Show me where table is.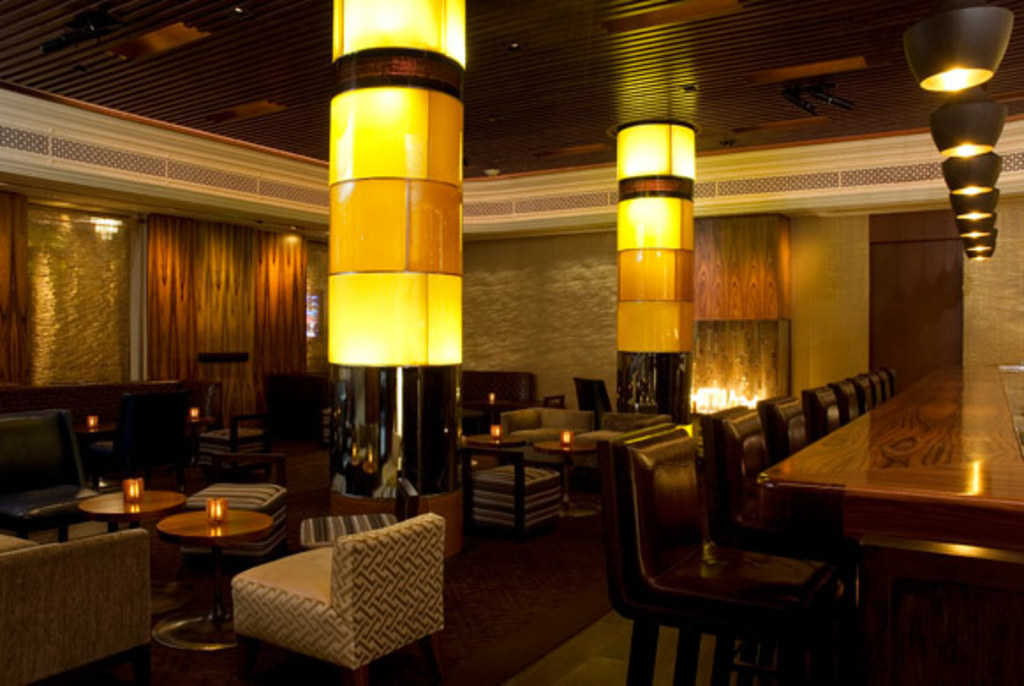
table is at 758:363:1022:684.
